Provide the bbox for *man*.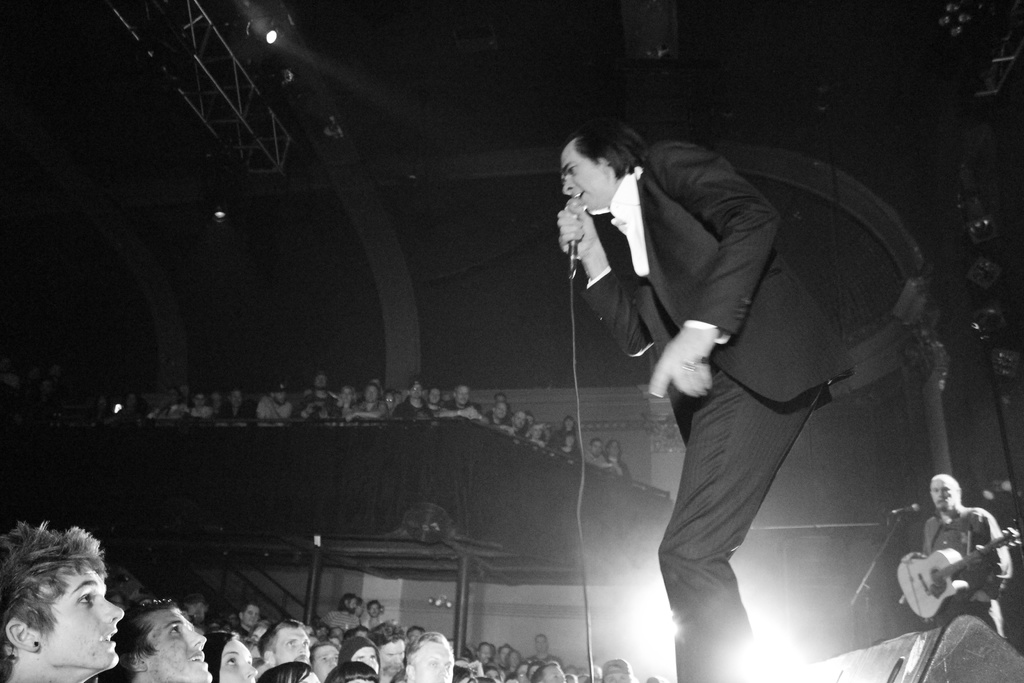
[x1=527, y1=630, x2=562, y2=667].
